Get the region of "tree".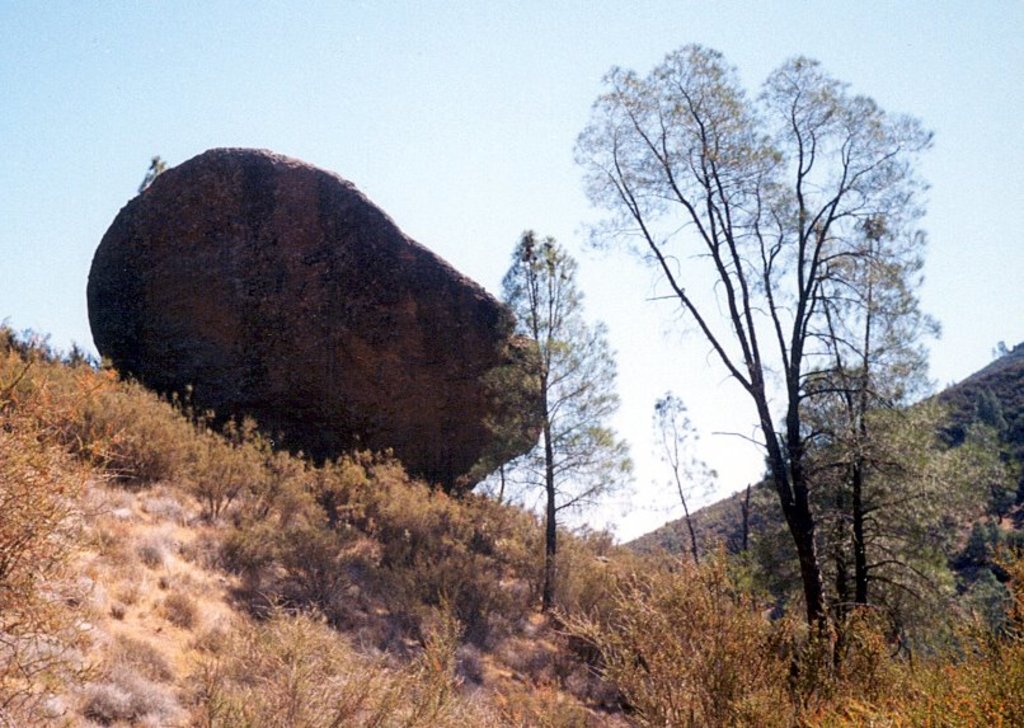
{"left": 638, "top": 396, "right": 722, "bottom": 572}.
